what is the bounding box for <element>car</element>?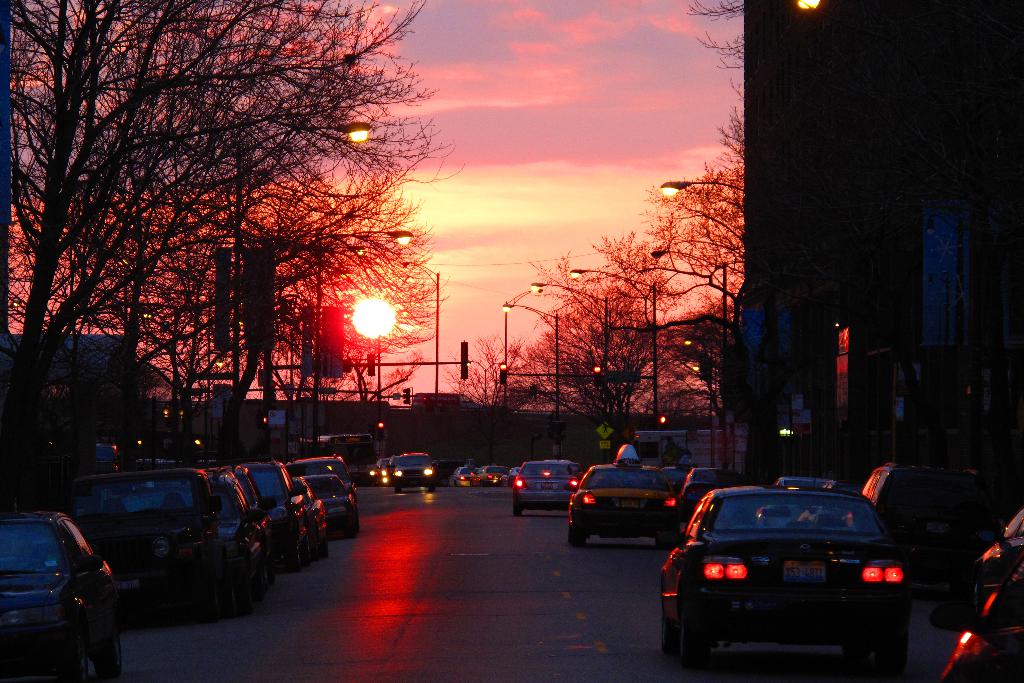
region(3, 509, 120, 682).
